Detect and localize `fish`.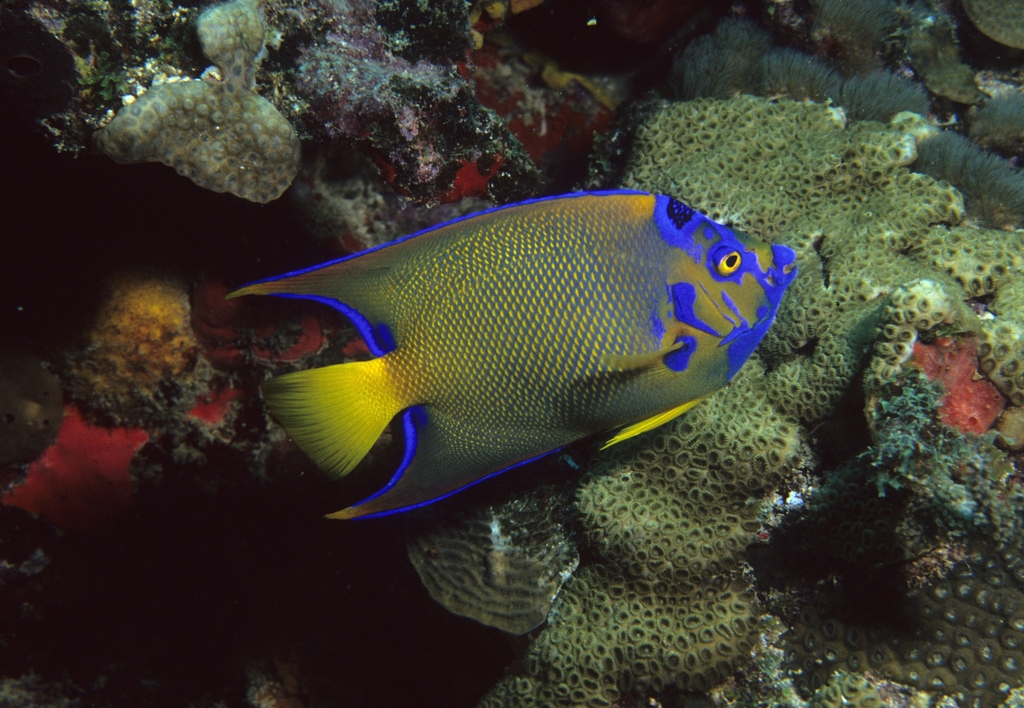
Localized at BBox(234, 169, 822, 559).
